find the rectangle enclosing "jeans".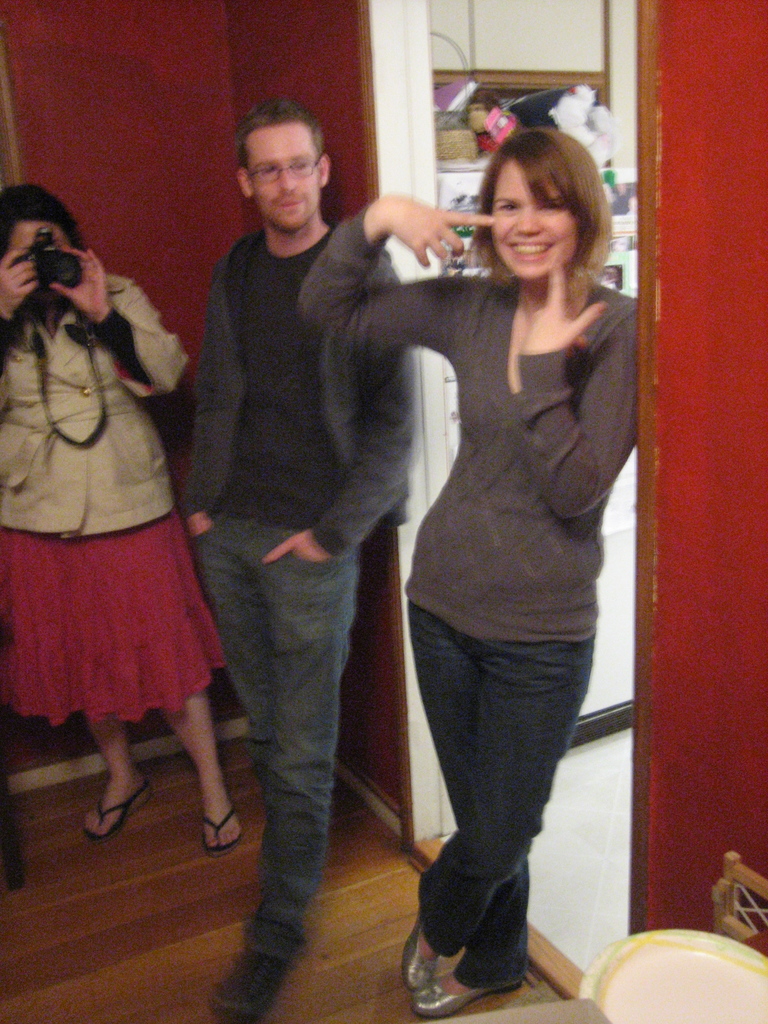
pyautogui.locateOnScreen(409, 595, 598, 981).
